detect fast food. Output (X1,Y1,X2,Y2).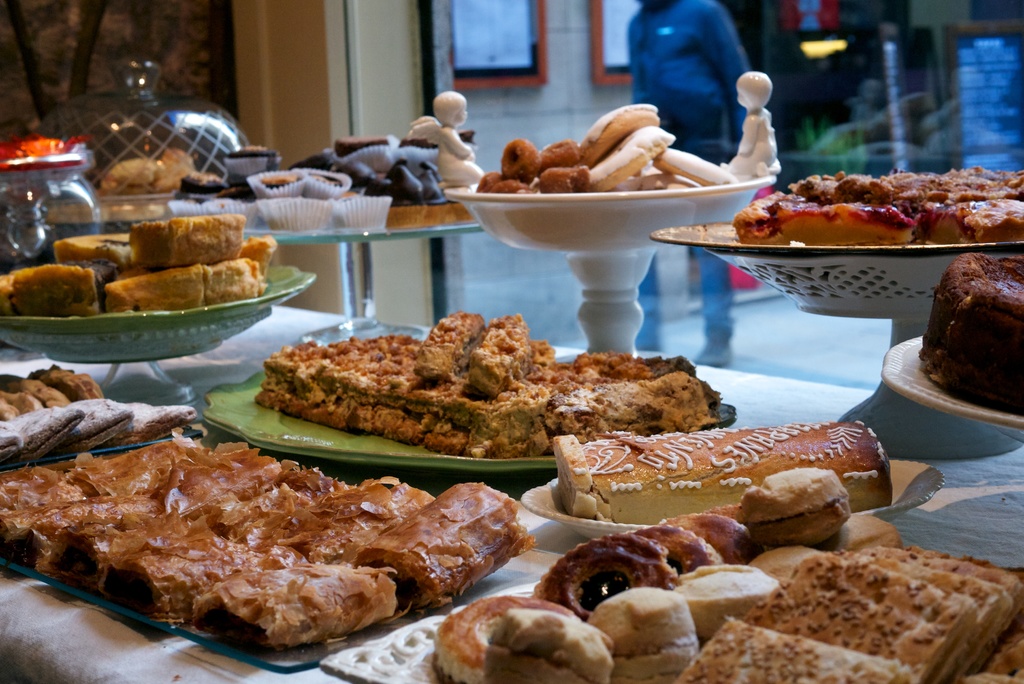
(552,418,899,522).
